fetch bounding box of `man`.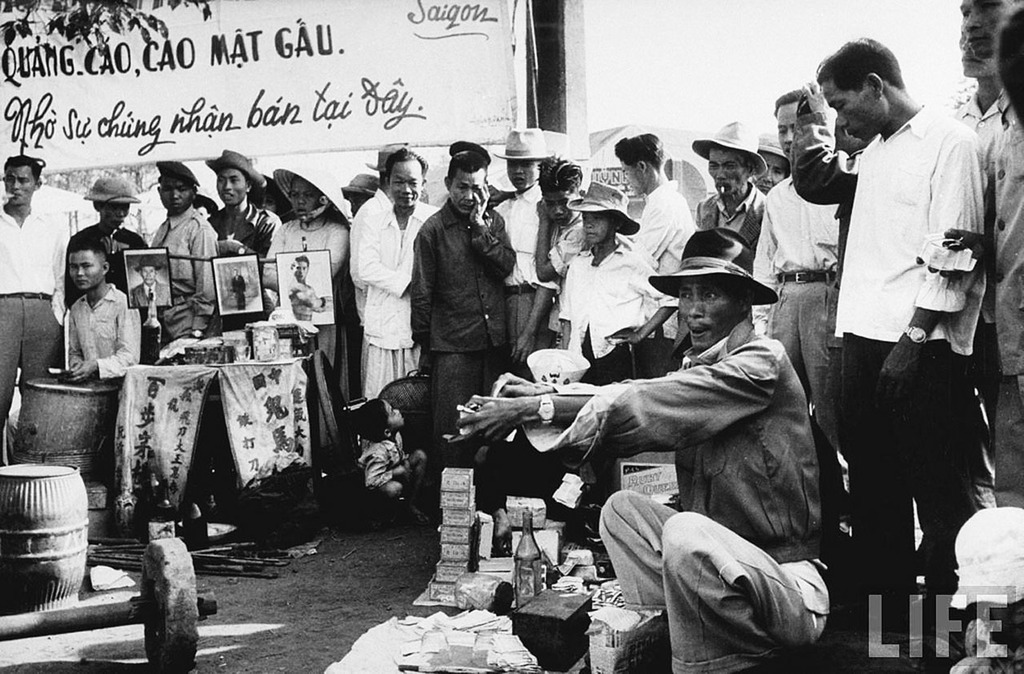
Bbox: rect(611, 136, 700, 378).
